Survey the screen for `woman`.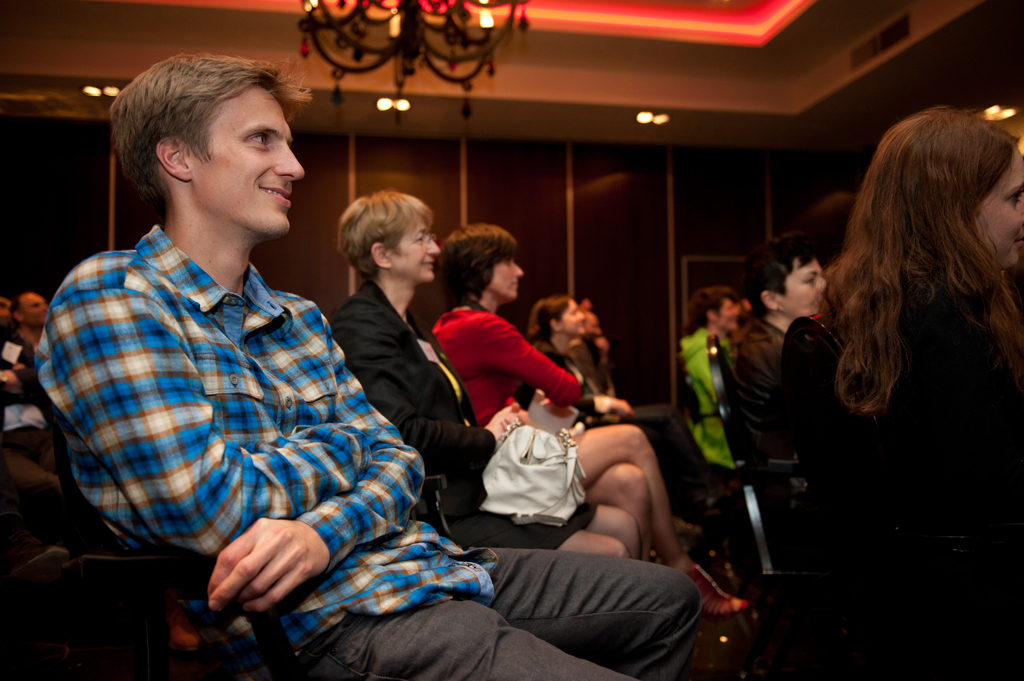
Survey found: select_region(431, 227, 748, 619).
